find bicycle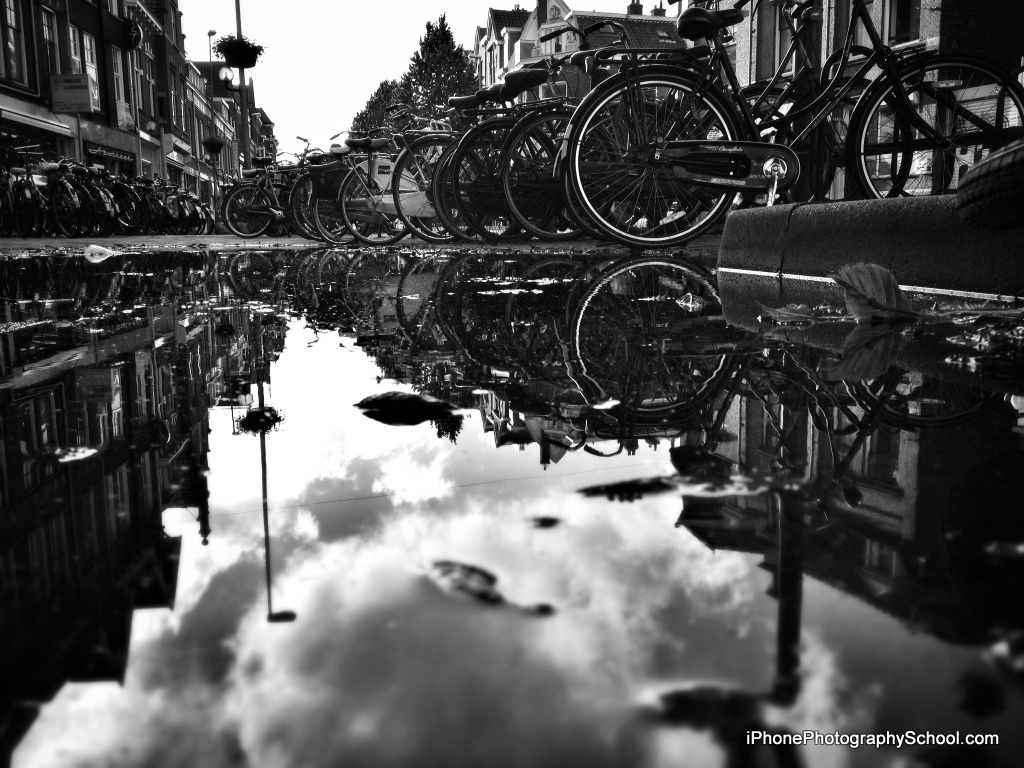
box(289, 167, 447, 245)
